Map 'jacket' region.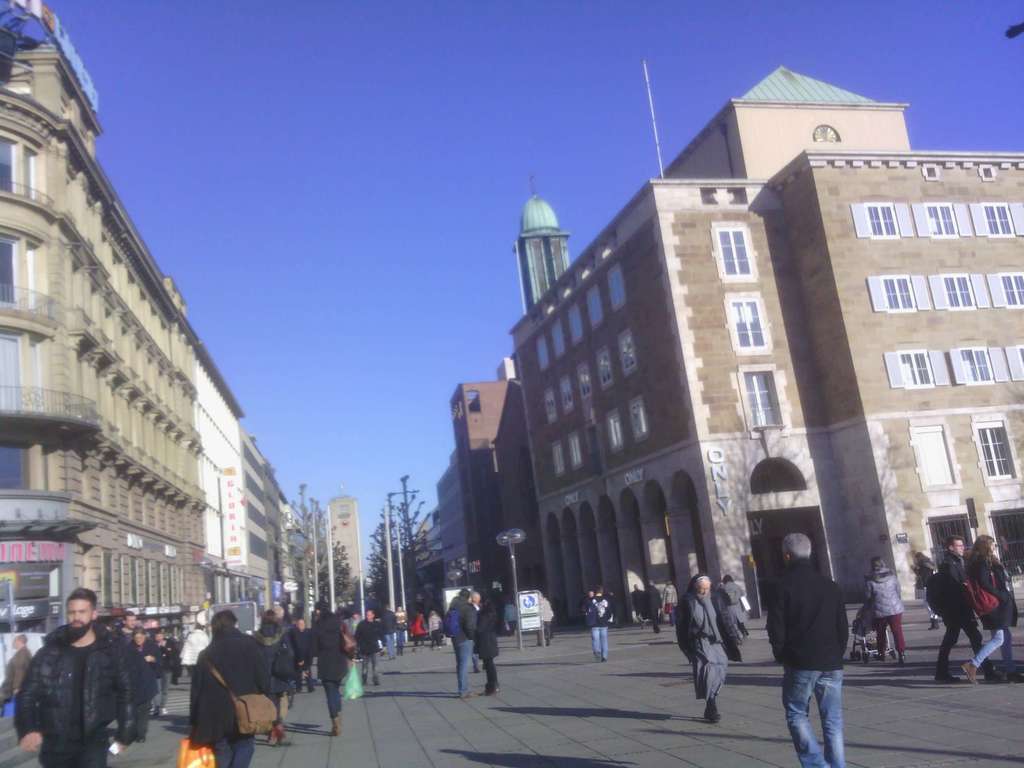
Mapped to bbox=[15, 627, 140, 746].
